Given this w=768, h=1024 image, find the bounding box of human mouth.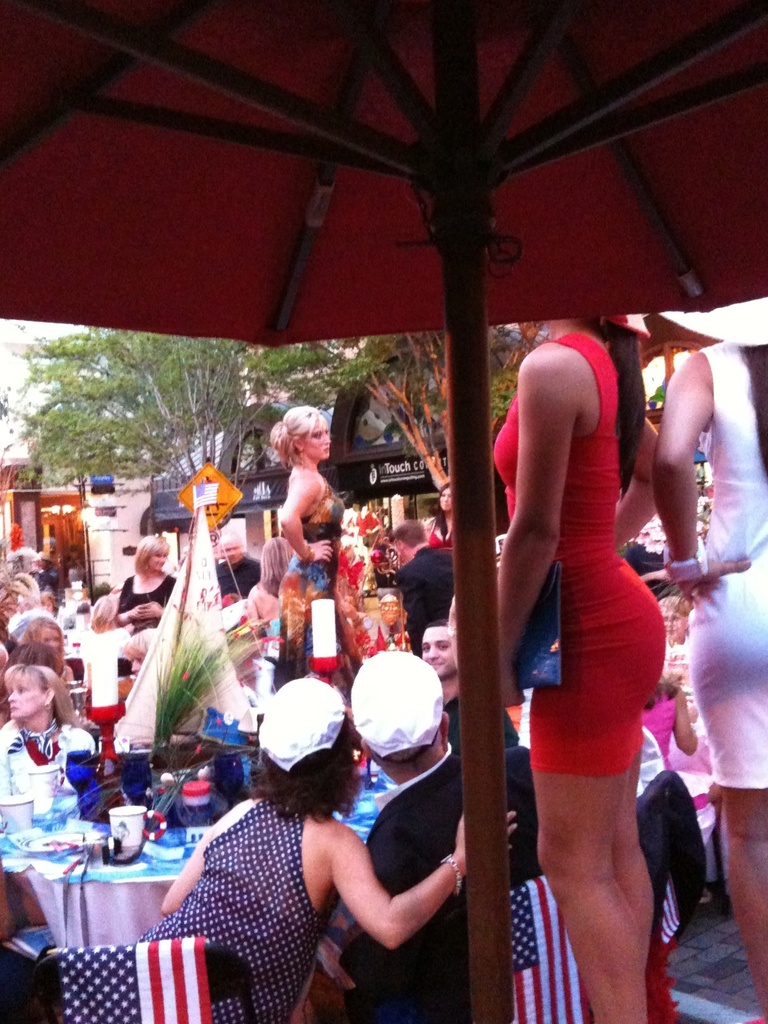
pyautogui.locateOnScreen(667, 625, 674, 637).
